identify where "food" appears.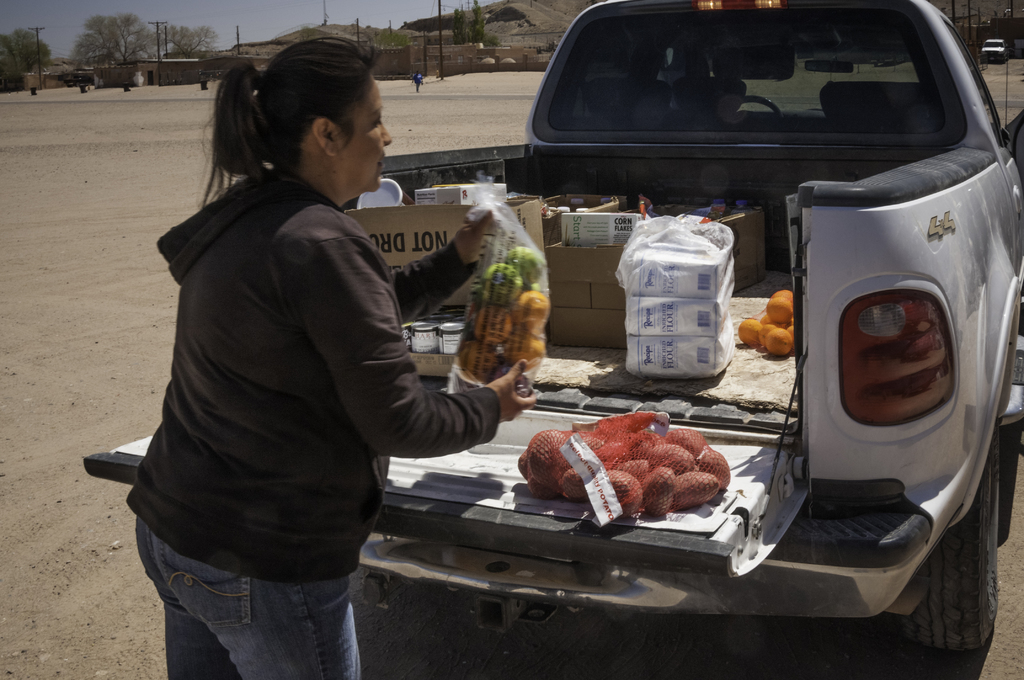
Appears at rect(511, 417, 751, 520).
